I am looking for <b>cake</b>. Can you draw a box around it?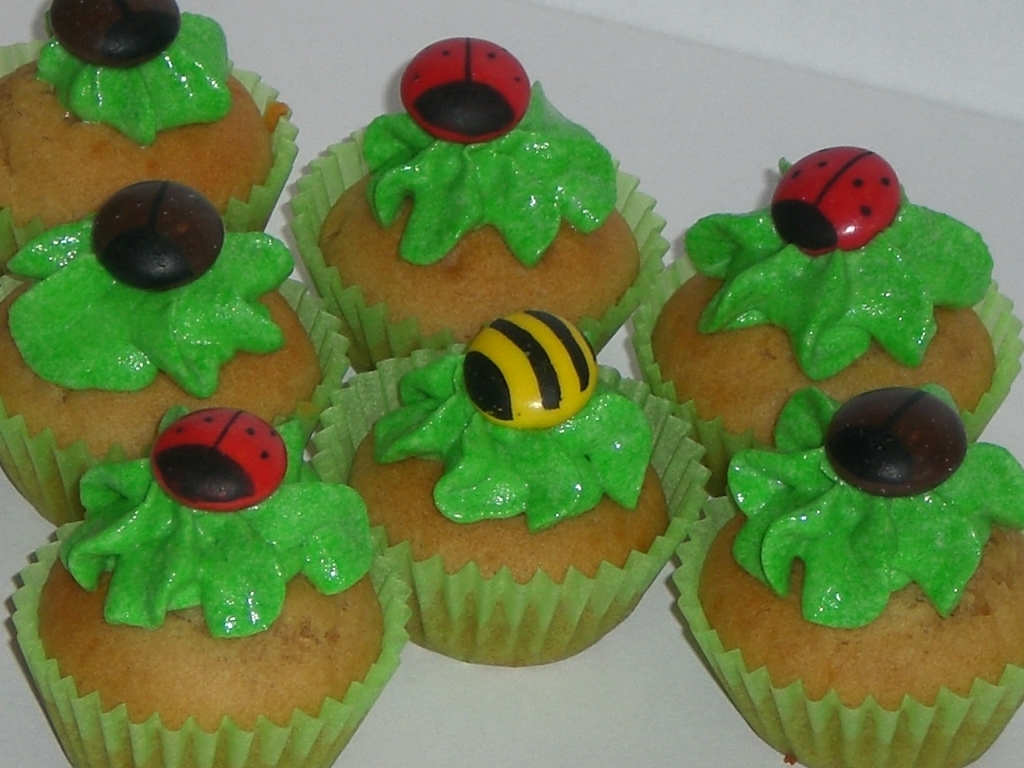
Sure, the bounding box is [x1=633, y1=146, x2=1021, y2=499].
